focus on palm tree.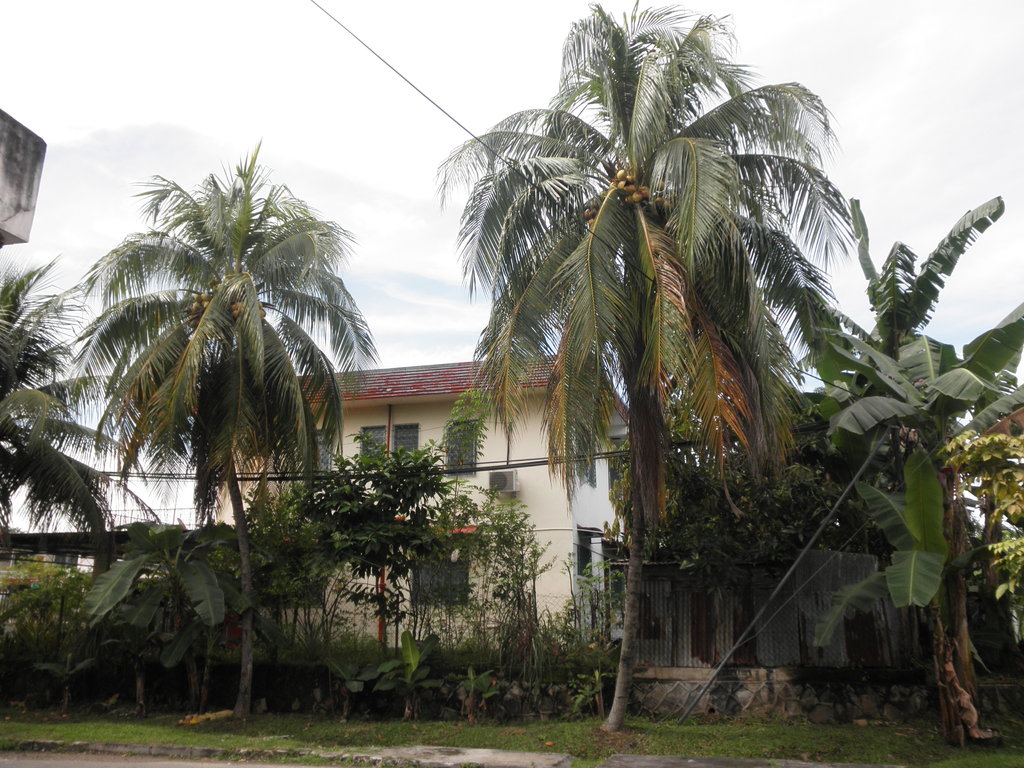
Focused at (left=834, top=264, right=1011, bottom=726).
